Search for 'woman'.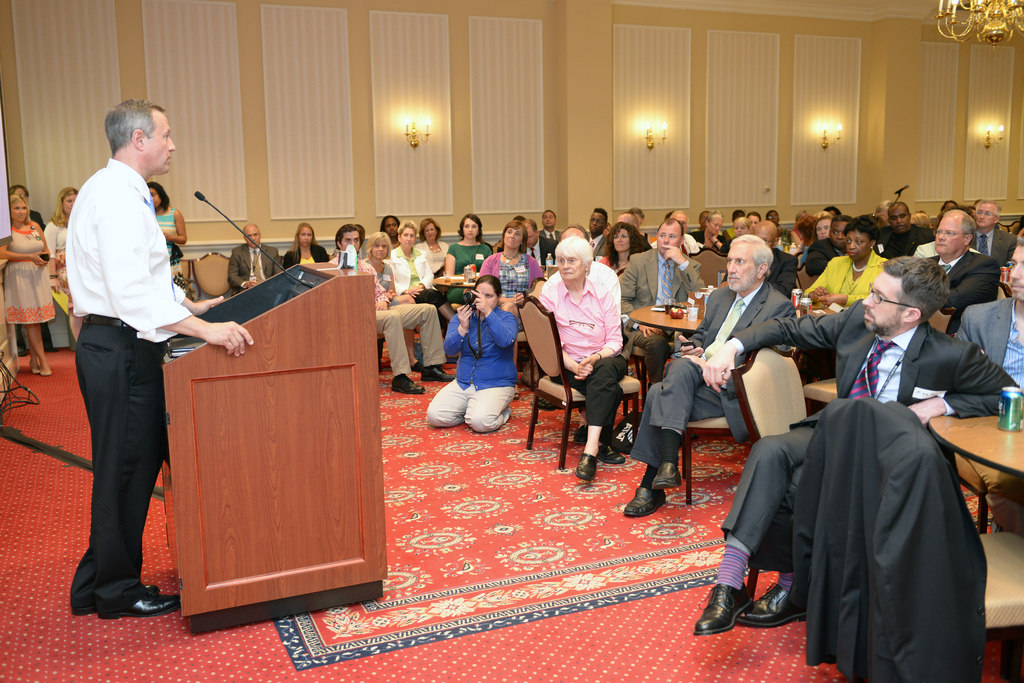
Found at left=424, top=276, right=521, bottom=426.
